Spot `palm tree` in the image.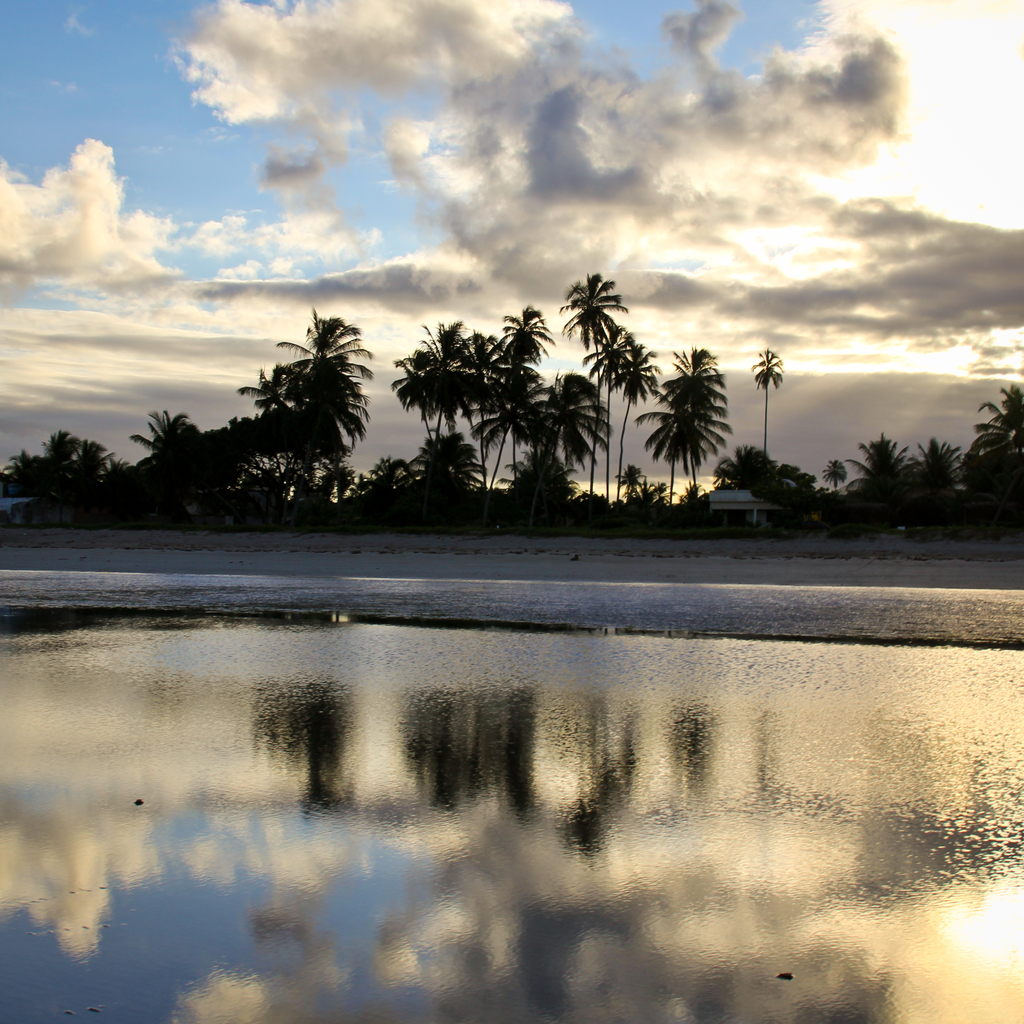
`palm tree` found at box=[921, 433, 961, 488].
